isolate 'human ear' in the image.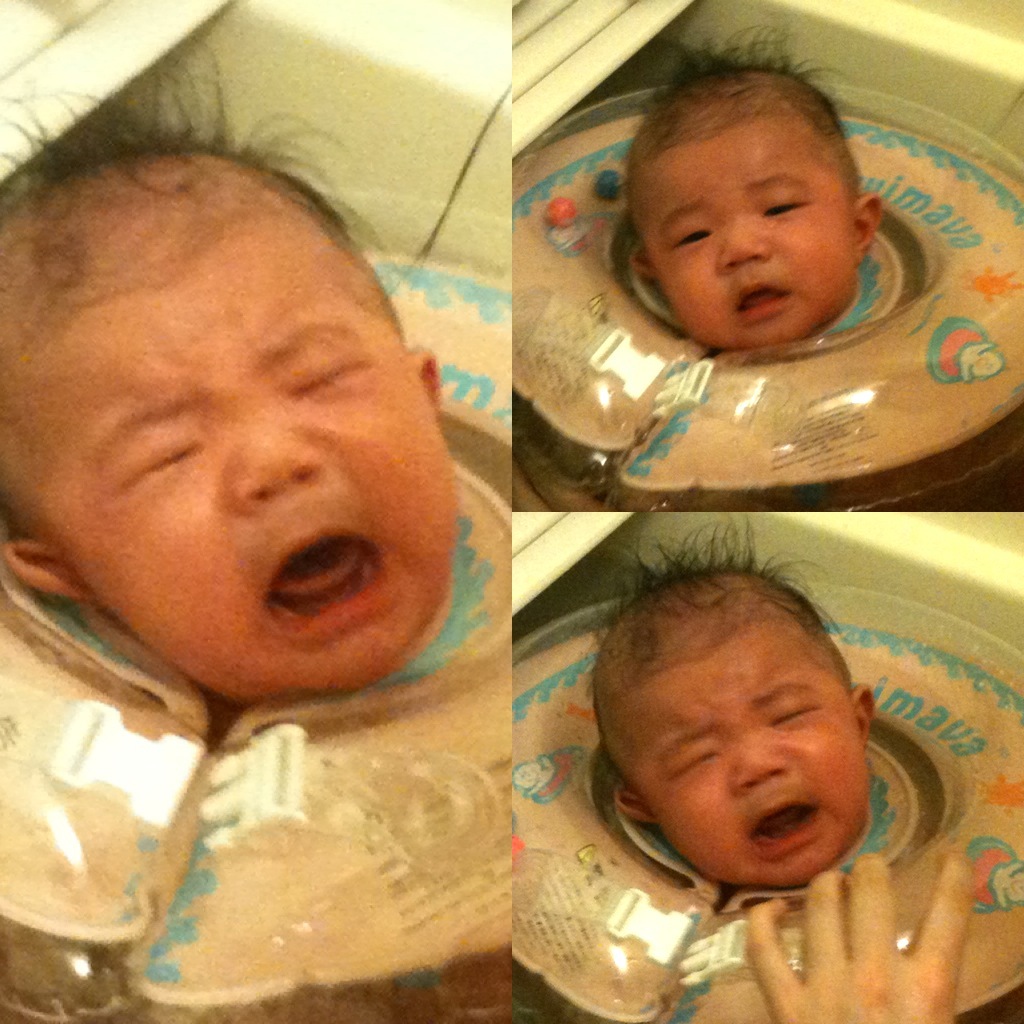
Isolated region: x1=852, y1=686, x2=874, y2=744.
